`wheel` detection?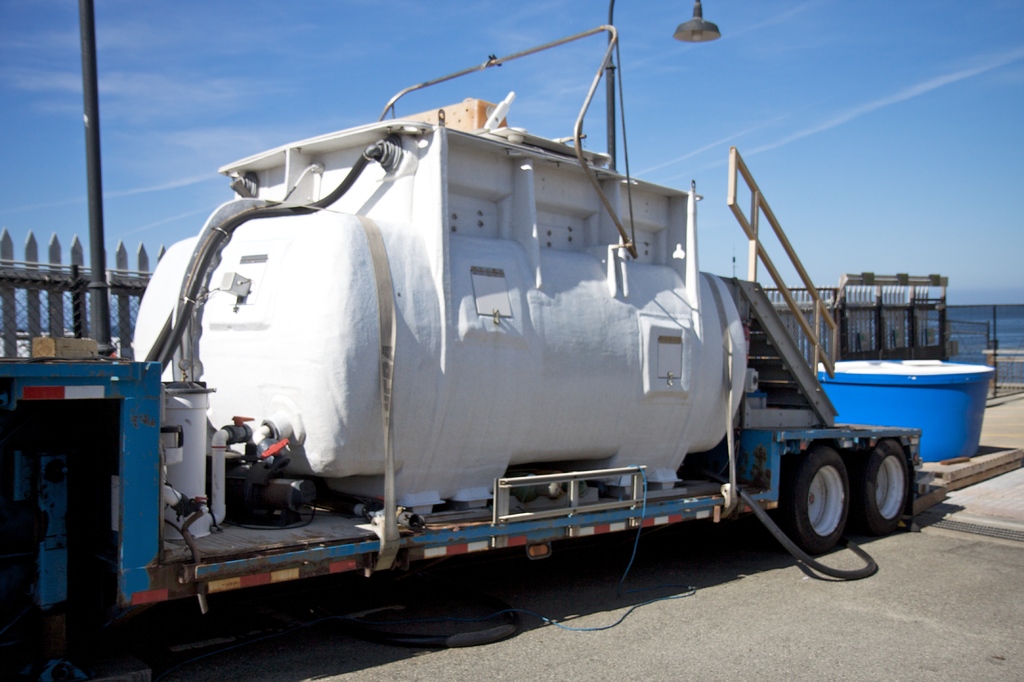
detection(771, 448, 857, 557)
